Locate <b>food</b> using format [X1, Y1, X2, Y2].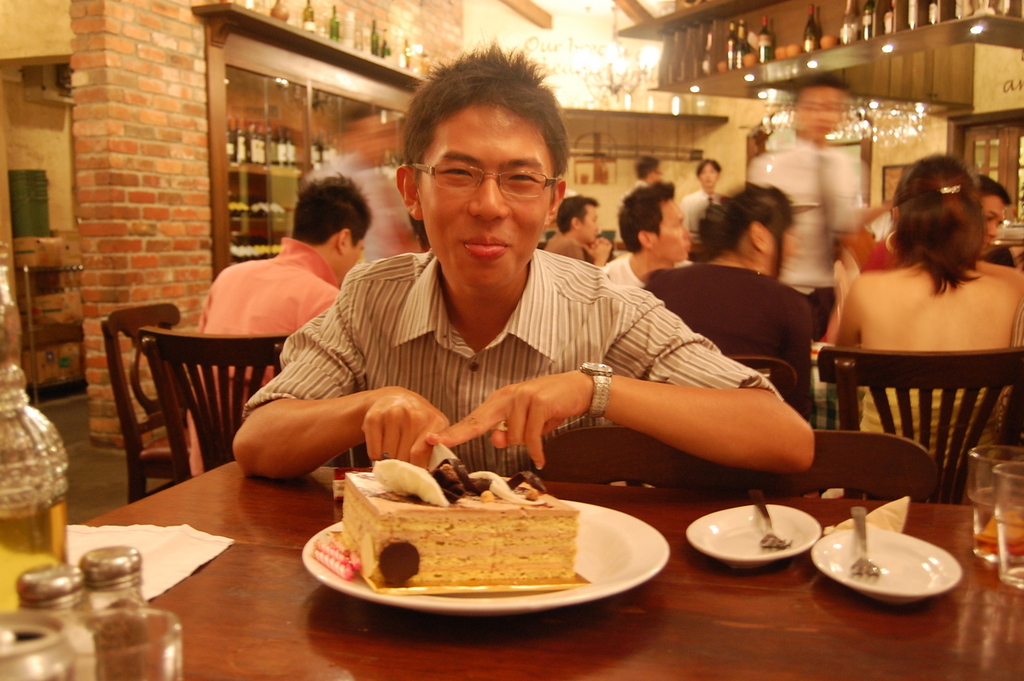
[308, 468, 576, 594].
